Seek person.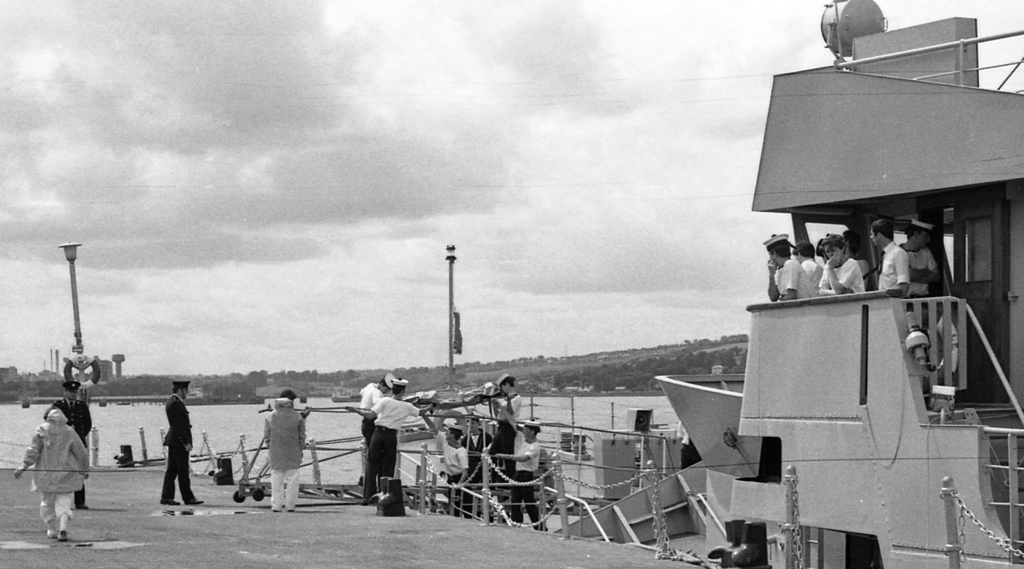
{"left": 266, "top": 393, "right": 308, "bottom": 511}.
